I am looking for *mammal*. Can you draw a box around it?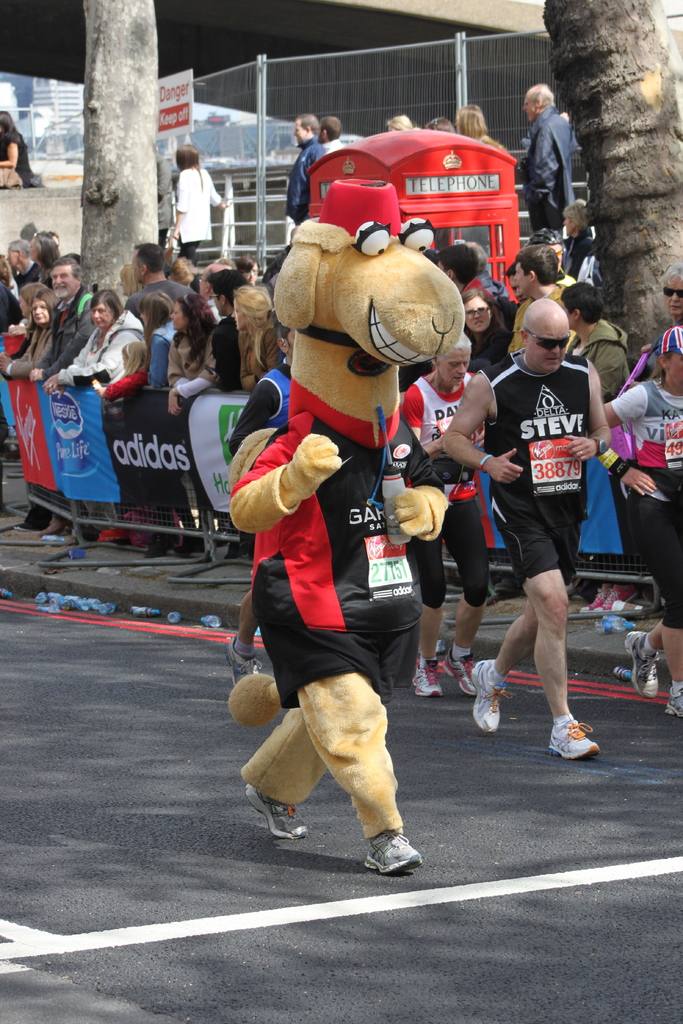
Sure, the bounding box is bbox(658, 262, 682, 324).
